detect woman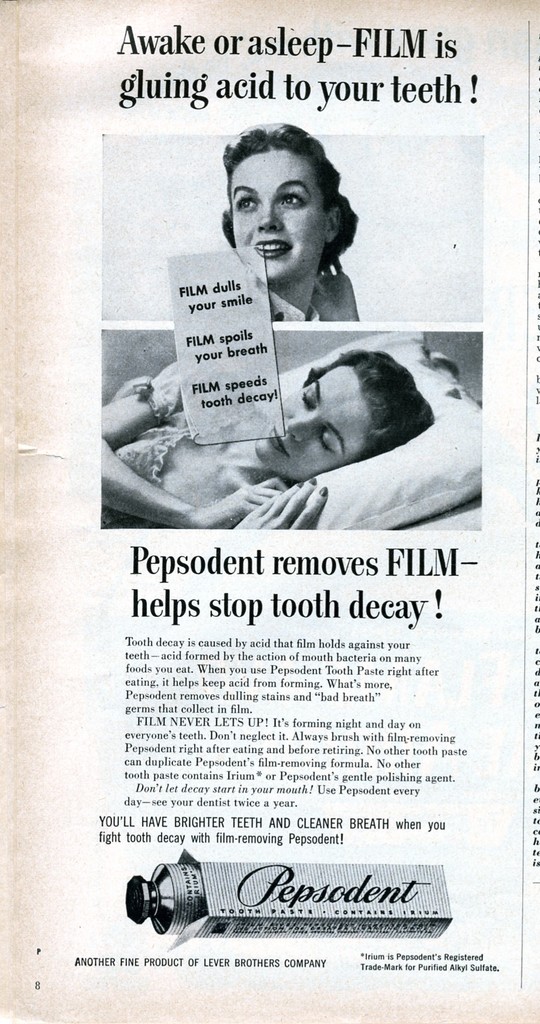
[left=98, top=350, right=432, bottom=527]
